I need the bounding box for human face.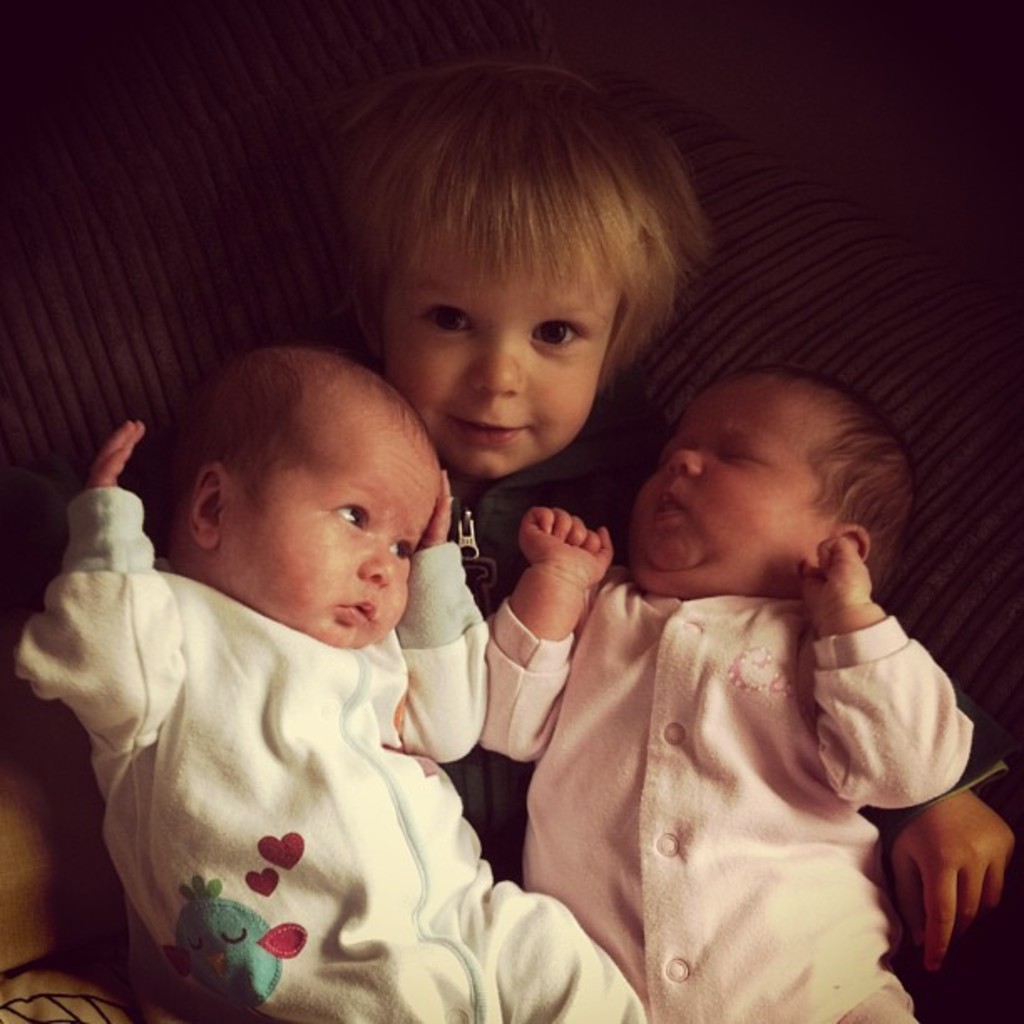
Here it is: locate(219, 392, 440, 649).
